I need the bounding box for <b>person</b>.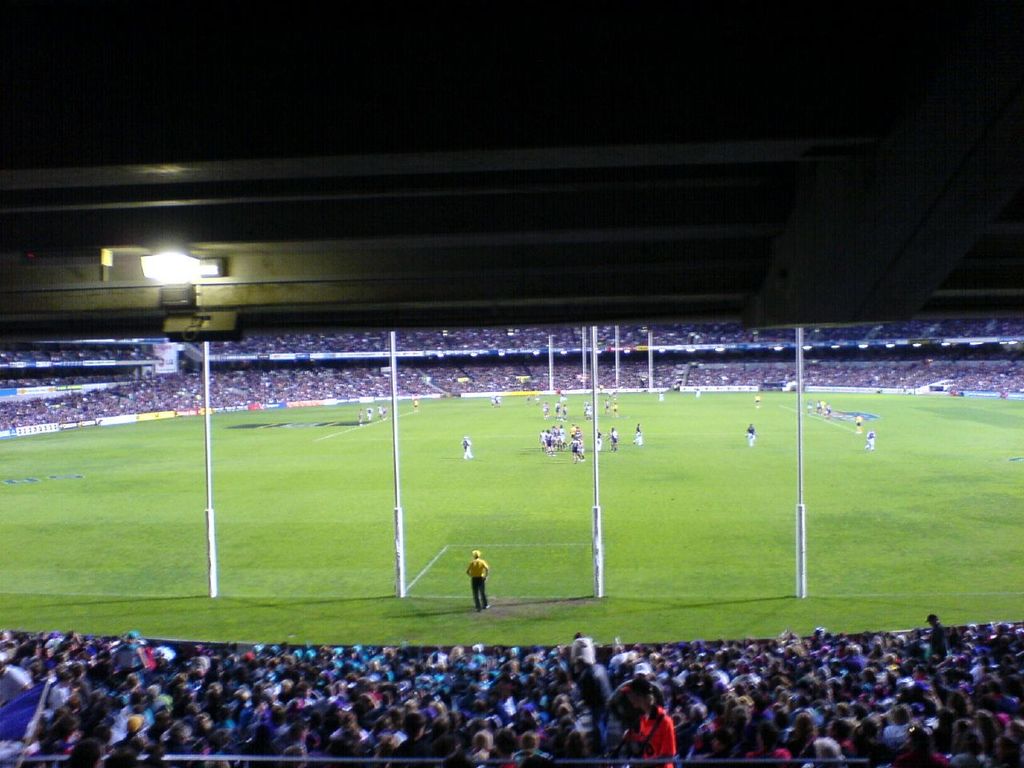
Here it is: x1=365, y1=409, x2=371, y2=422.
